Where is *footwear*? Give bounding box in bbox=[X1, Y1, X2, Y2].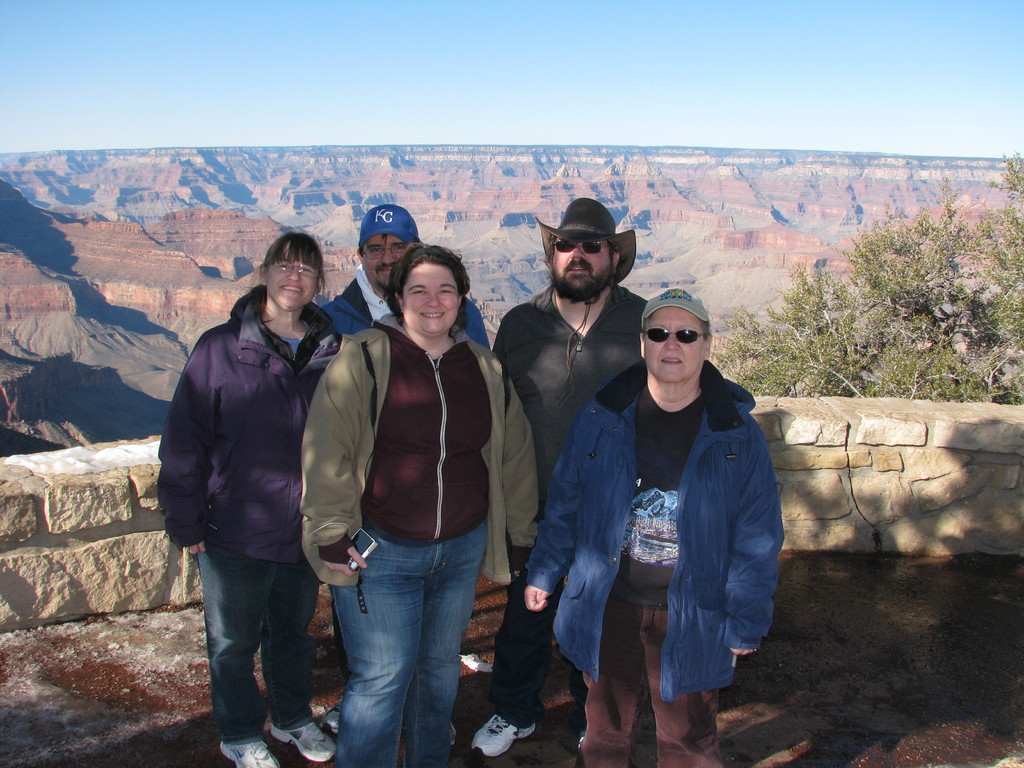
bbox=[319, 701, 340, 738].
